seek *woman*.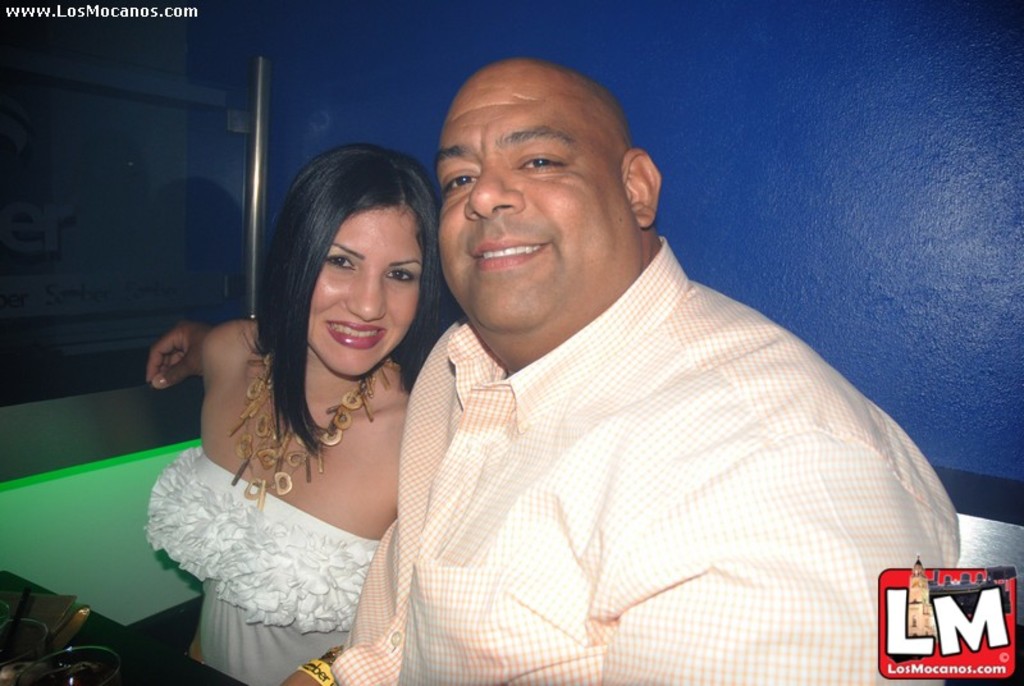
<region>140, 137, 461, 682</region>.
